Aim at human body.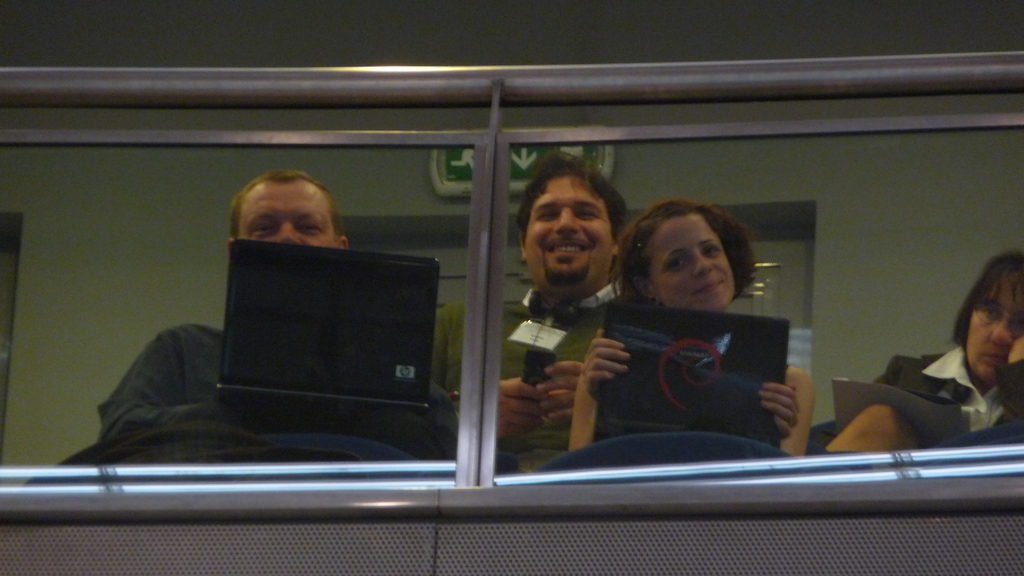
Aimed at l=32, t=168, r=460, b=477.
